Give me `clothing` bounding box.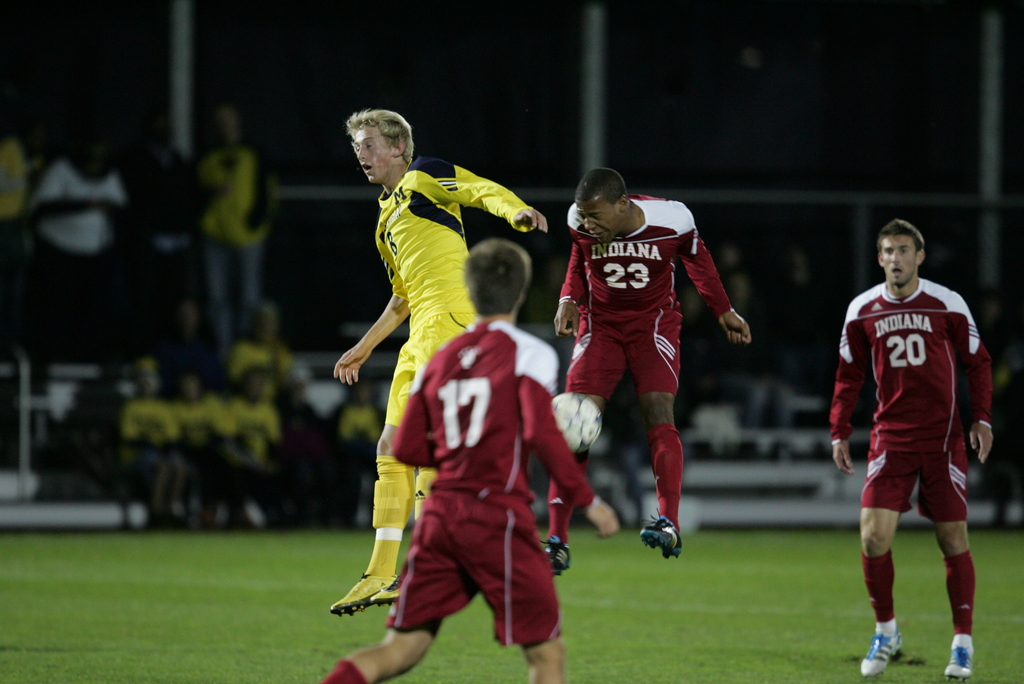
l=202, t=141, r=271, b=365.
